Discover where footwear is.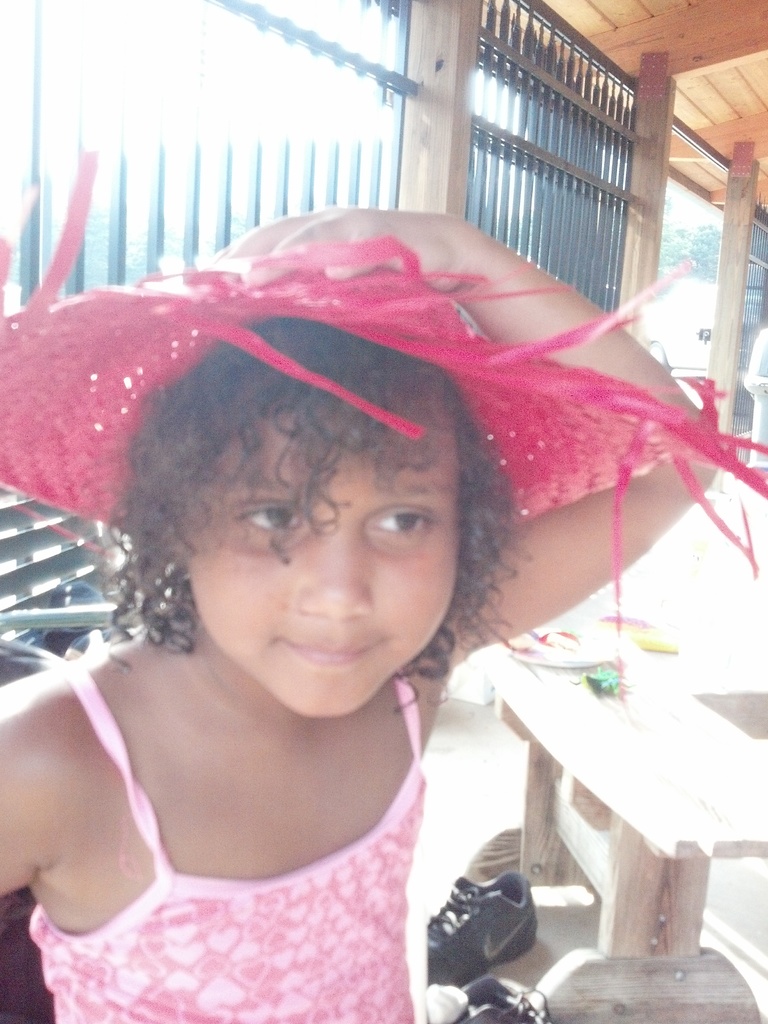
Discovered at [x1=442, y1=968, x2=550, y2=1023].
